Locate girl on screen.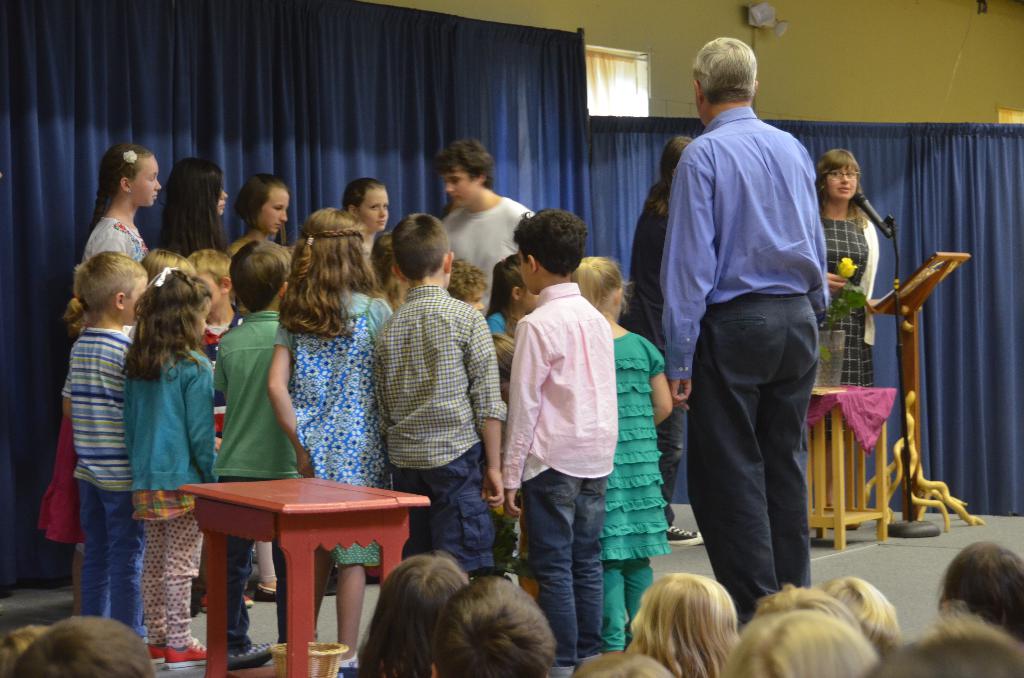
On screen at rect(125, 267, 216, 675).
